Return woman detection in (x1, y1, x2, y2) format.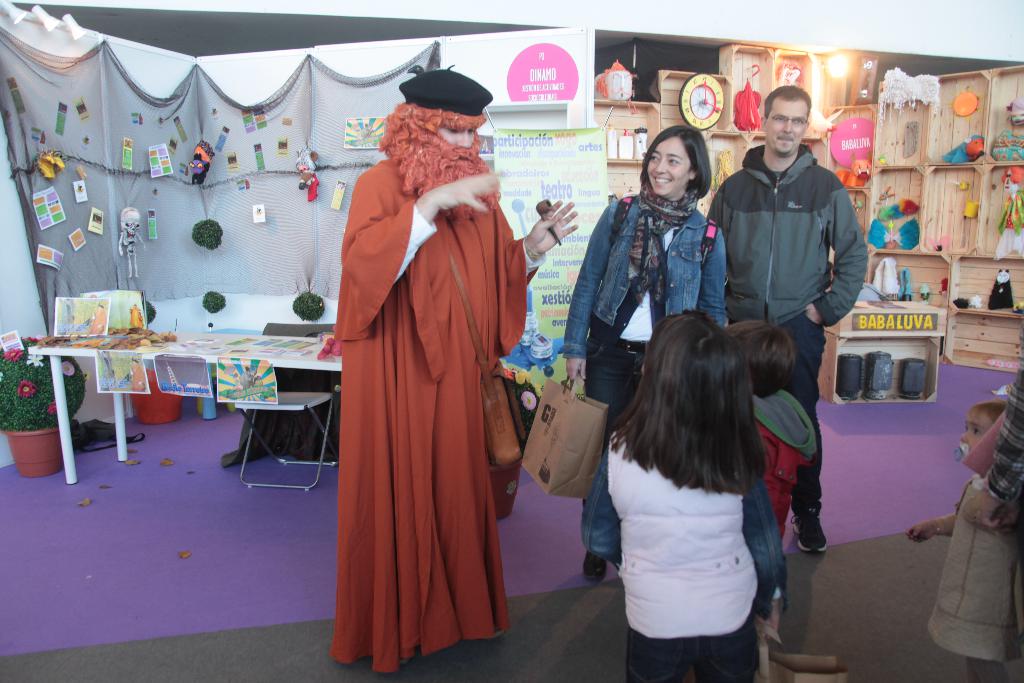
(563, 125, 725, 583).
